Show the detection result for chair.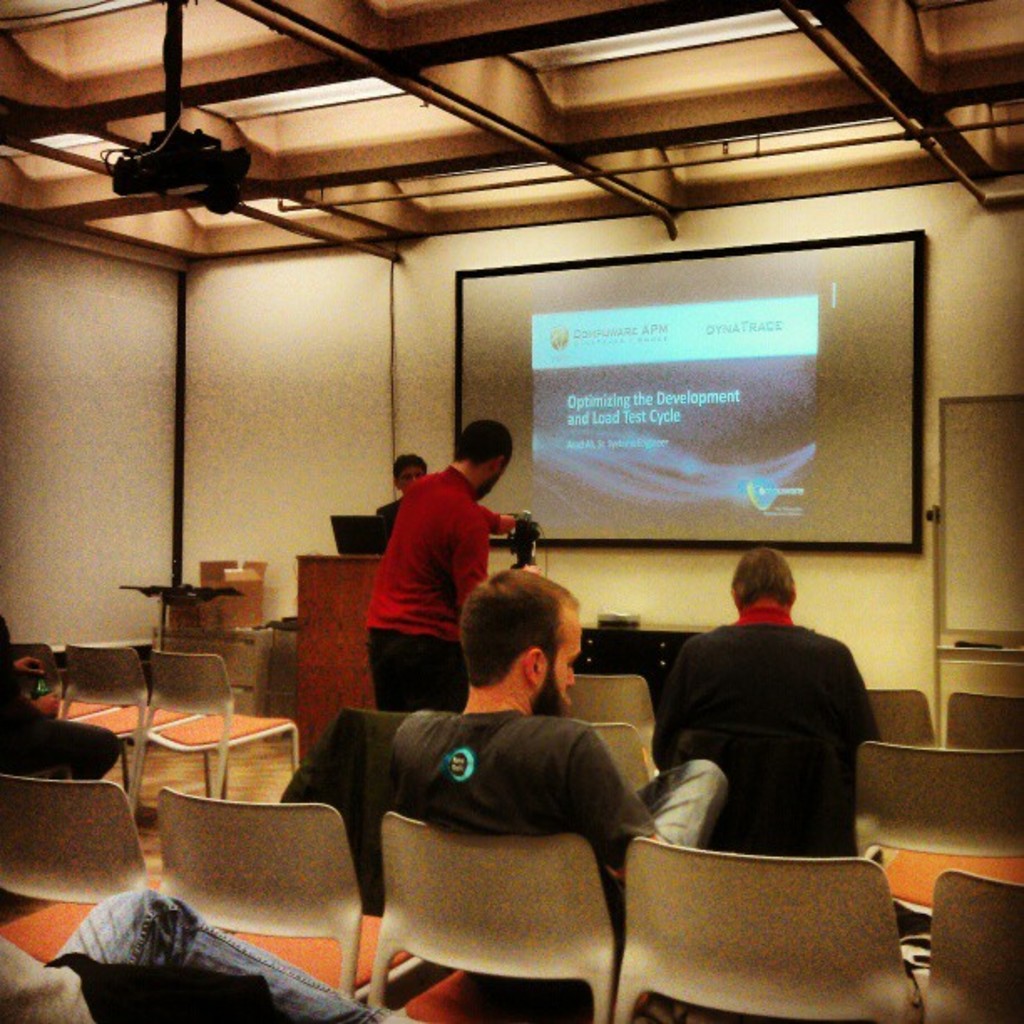
left=361, top=815, right=668, bottom=1022.
